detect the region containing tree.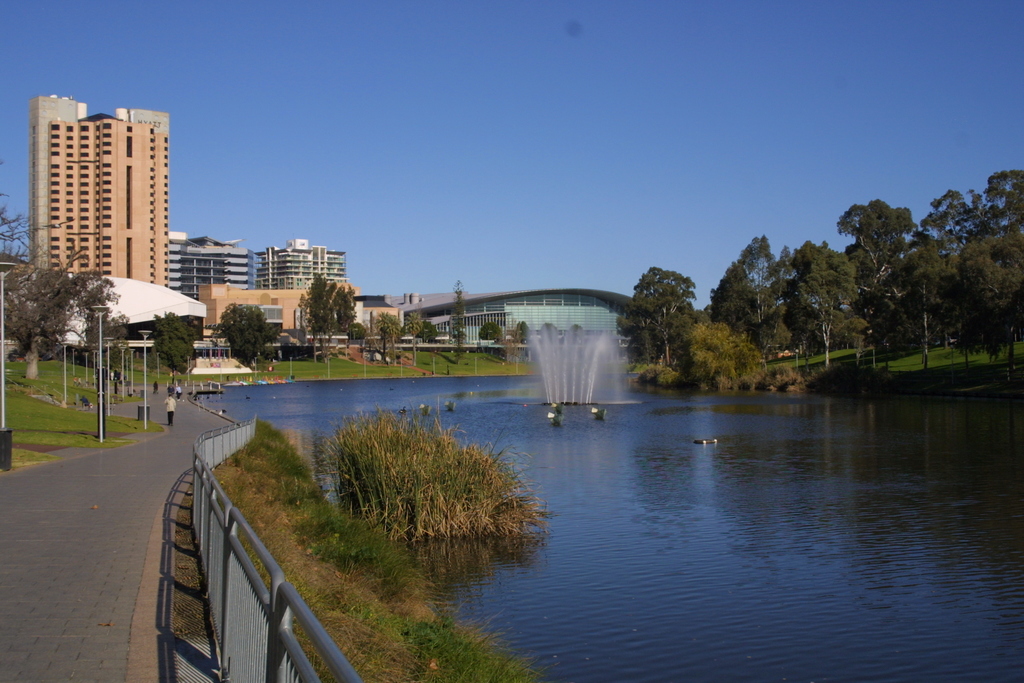
152:309:203:397.
